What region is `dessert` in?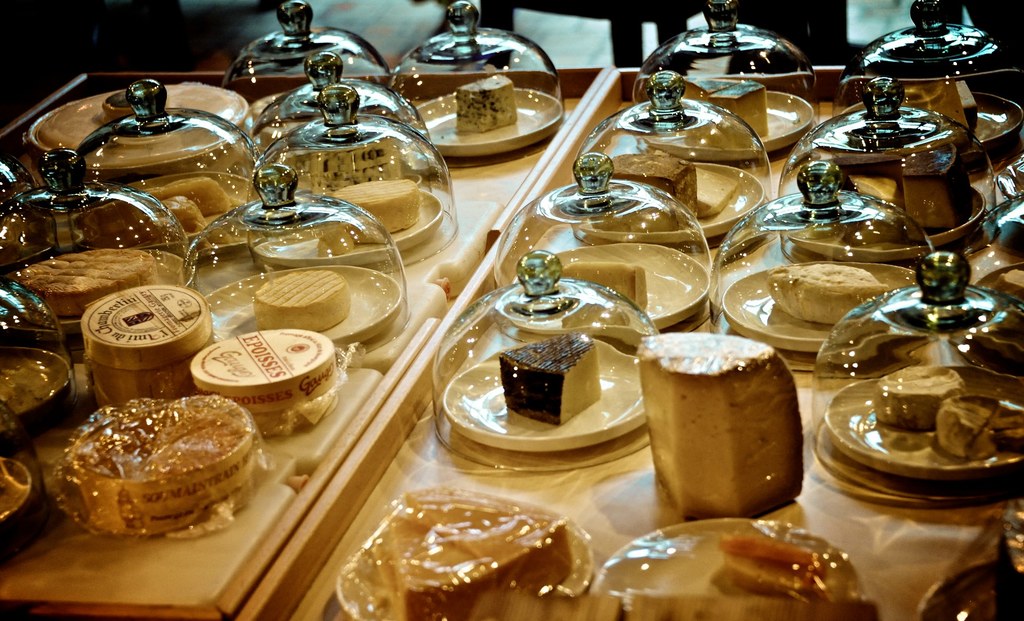
(255,271,349,337).
